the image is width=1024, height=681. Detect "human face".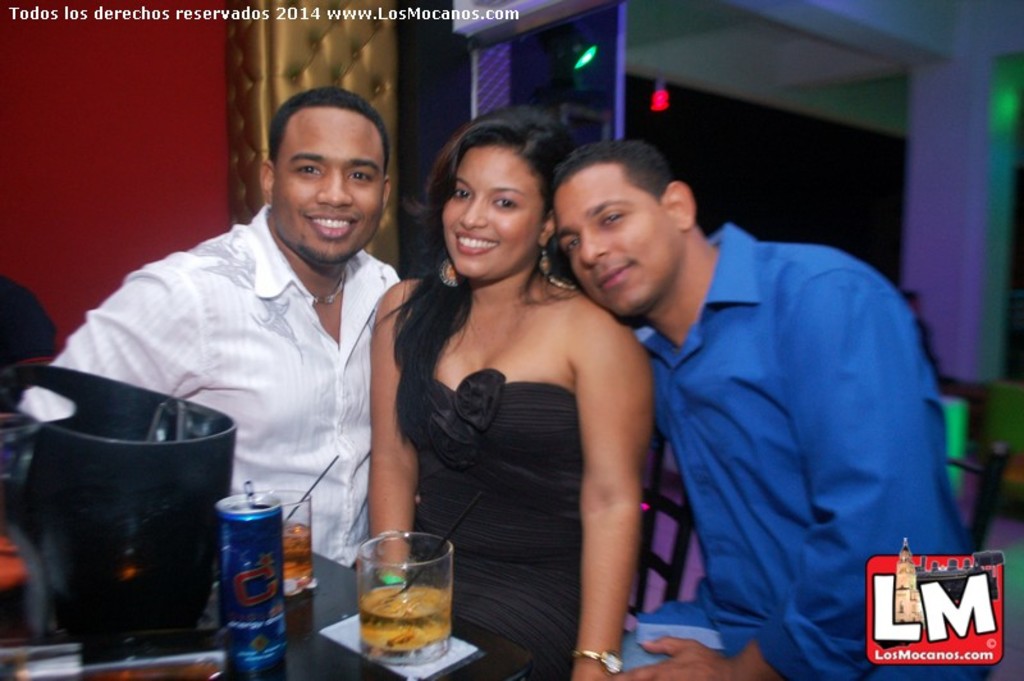
Detection: left=438, top=145, right=540, bottom=275.
